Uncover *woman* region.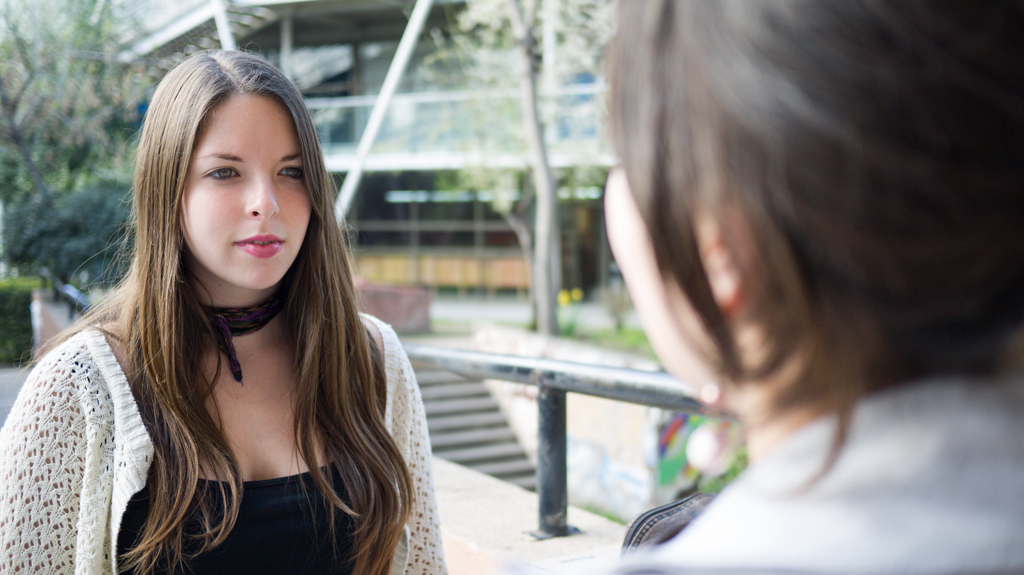
Uncovered: x1=496, y1=0, x2=1023, y2=574.
